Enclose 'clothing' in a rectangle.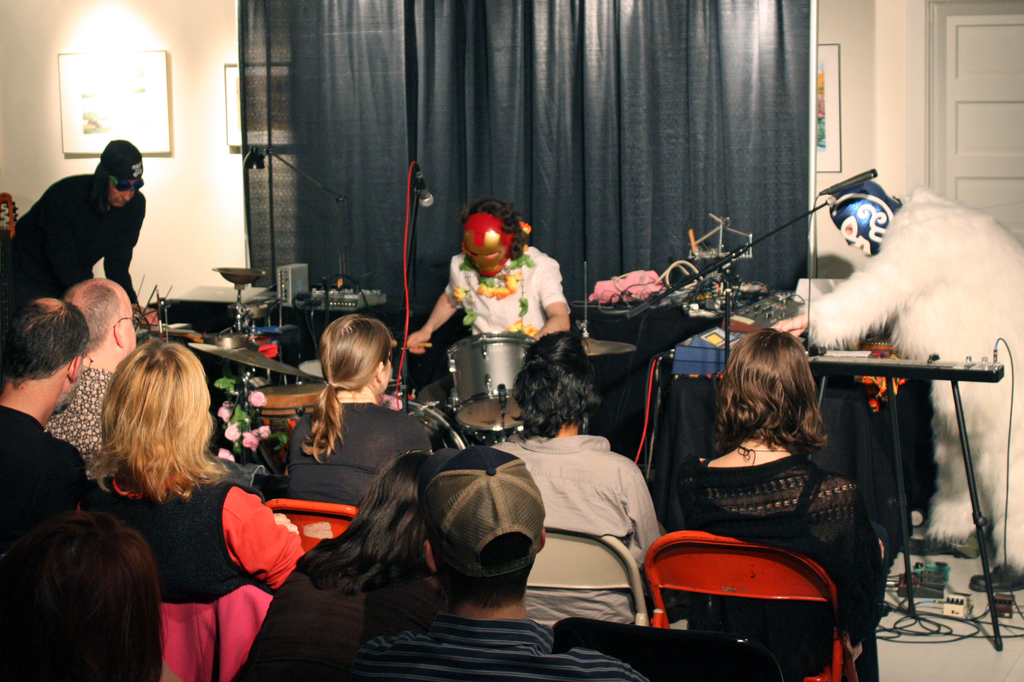
box(67, 472, 340, 617).
